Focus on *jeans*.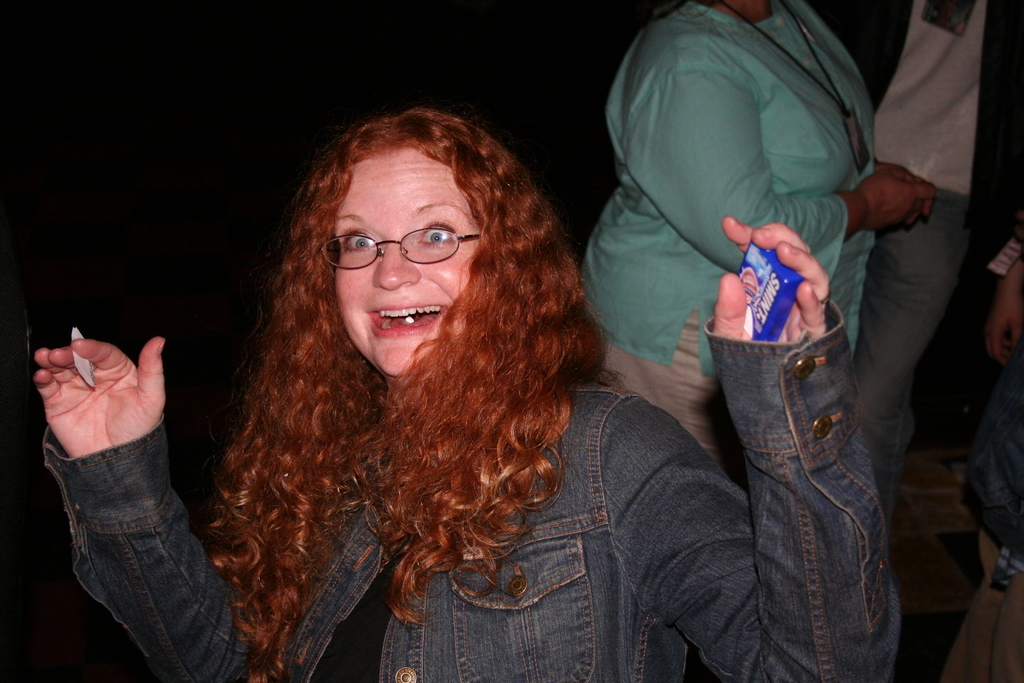
Focused at [956, 342, 1023, 550].
